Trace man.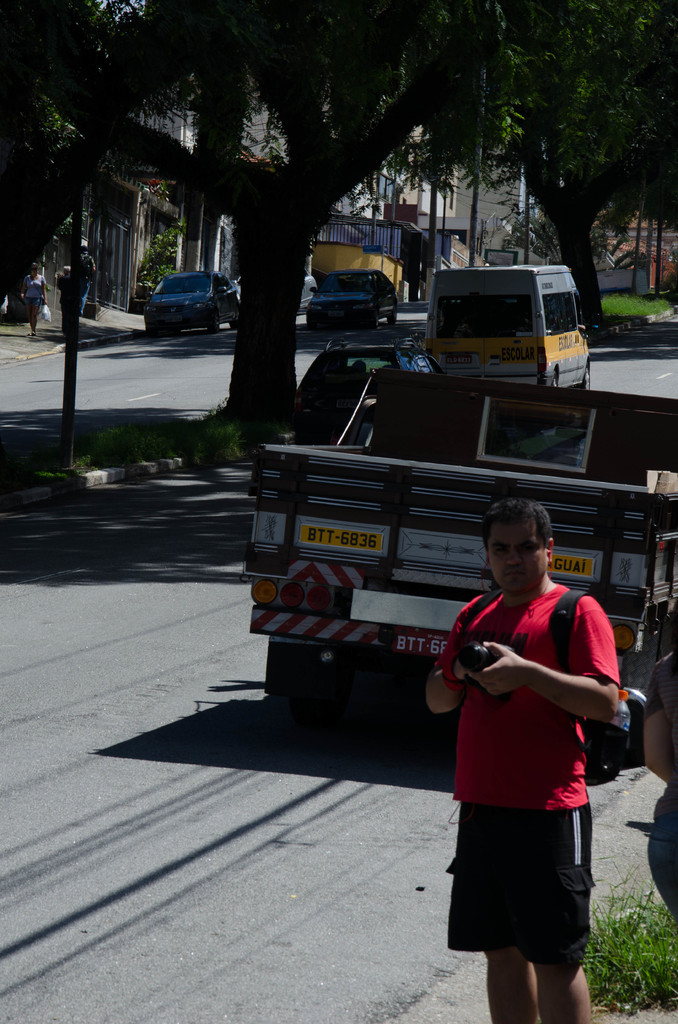
Traced to (left=79, top=242, right=101, bottom=317).
